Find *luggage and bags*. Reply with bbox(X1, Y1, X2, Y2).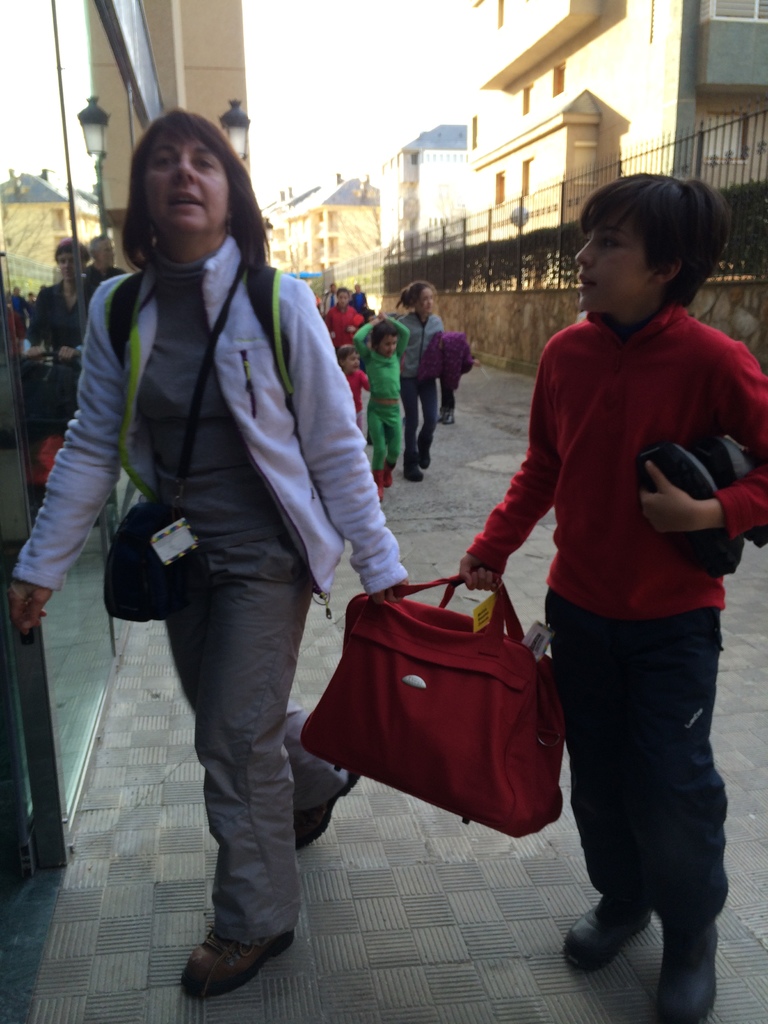
bbox(109, 264, 305, 491).
